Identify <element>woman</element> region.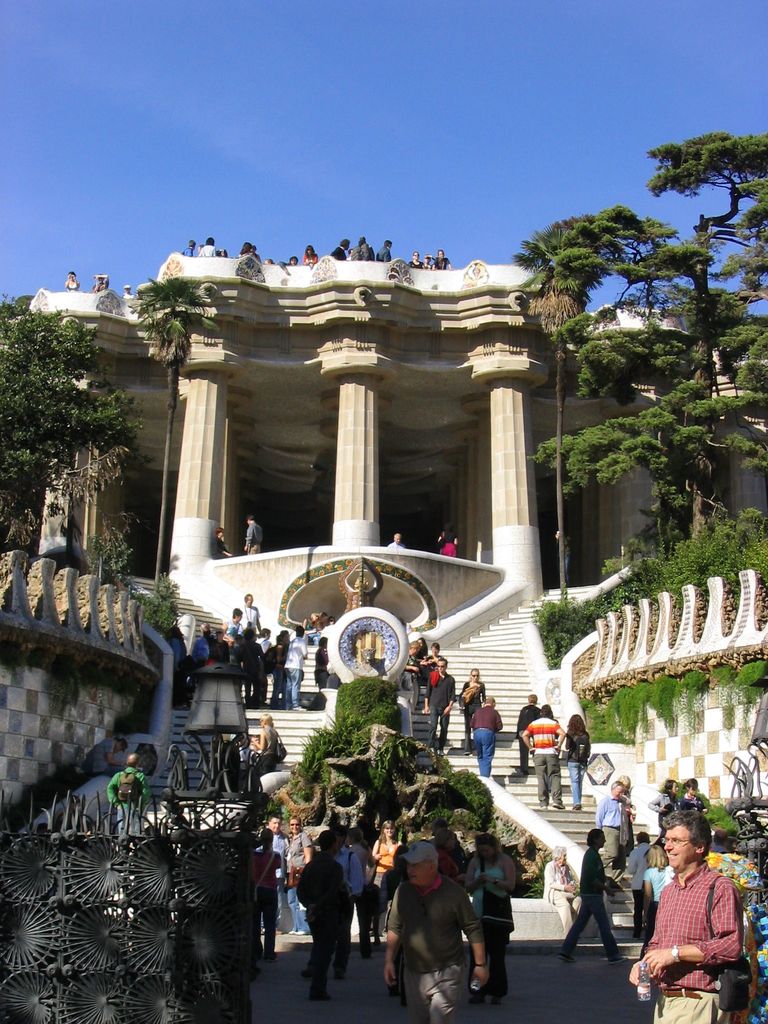
Region: (245,714,287,784).
